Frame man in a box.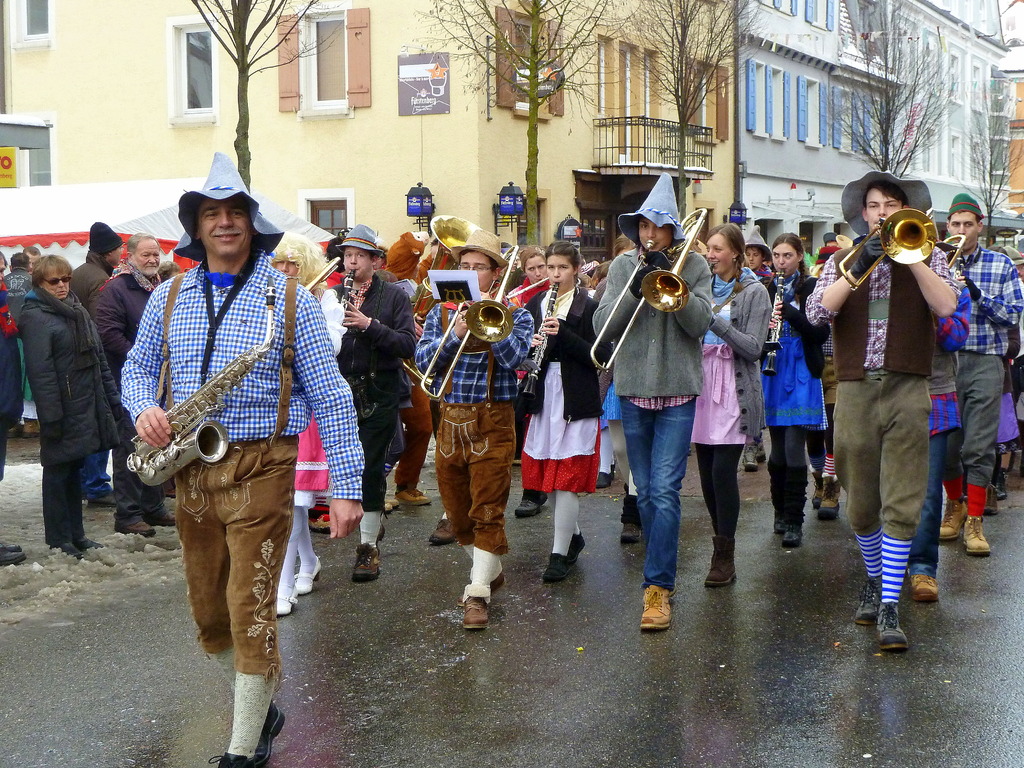
Rect(419, 234, 540, 626).
